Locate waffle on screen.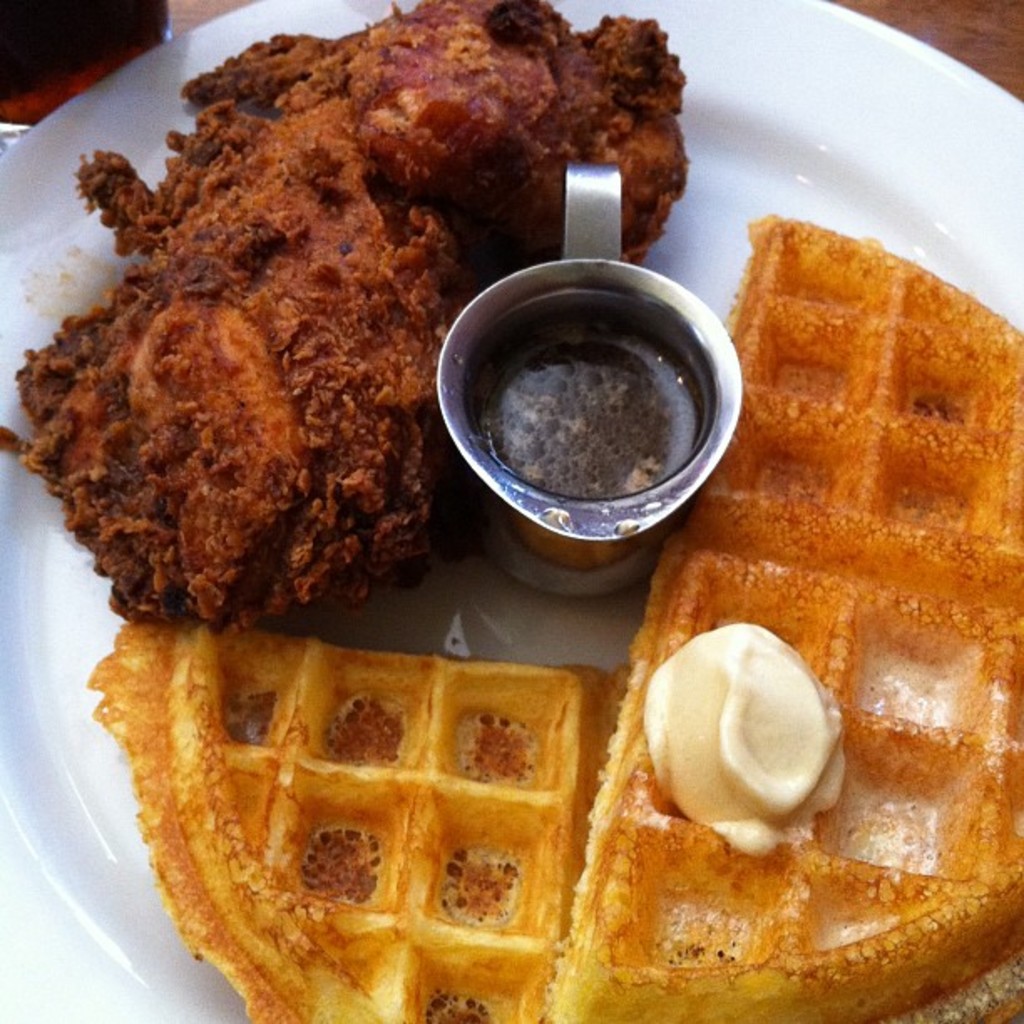
On screen at detection(105, 612, 669, 1016).
